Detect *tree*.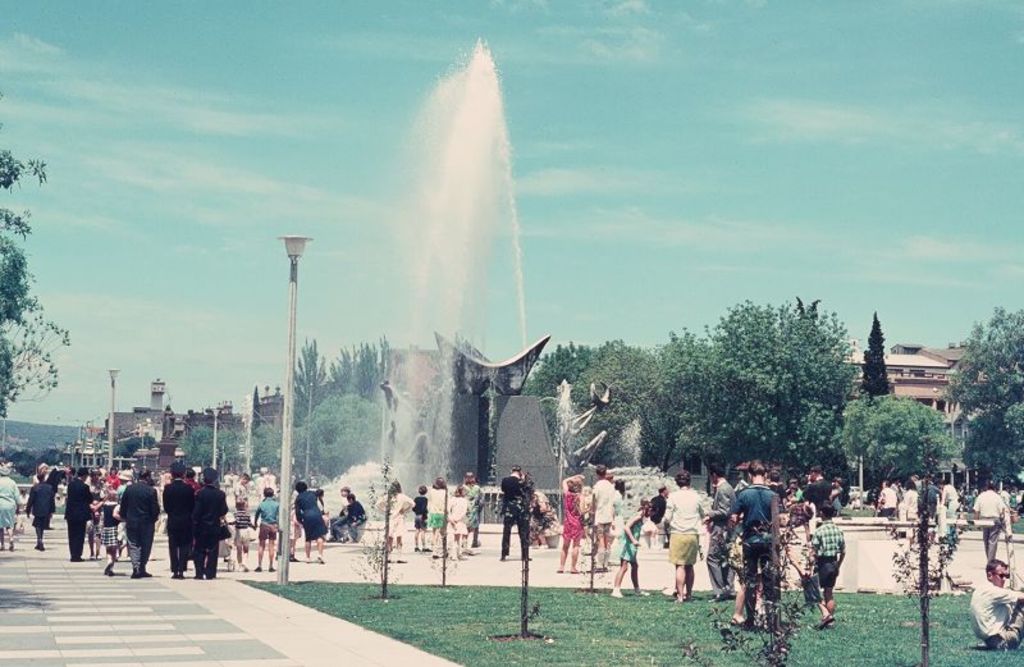
Detected at (858, 311, 900, 390).
